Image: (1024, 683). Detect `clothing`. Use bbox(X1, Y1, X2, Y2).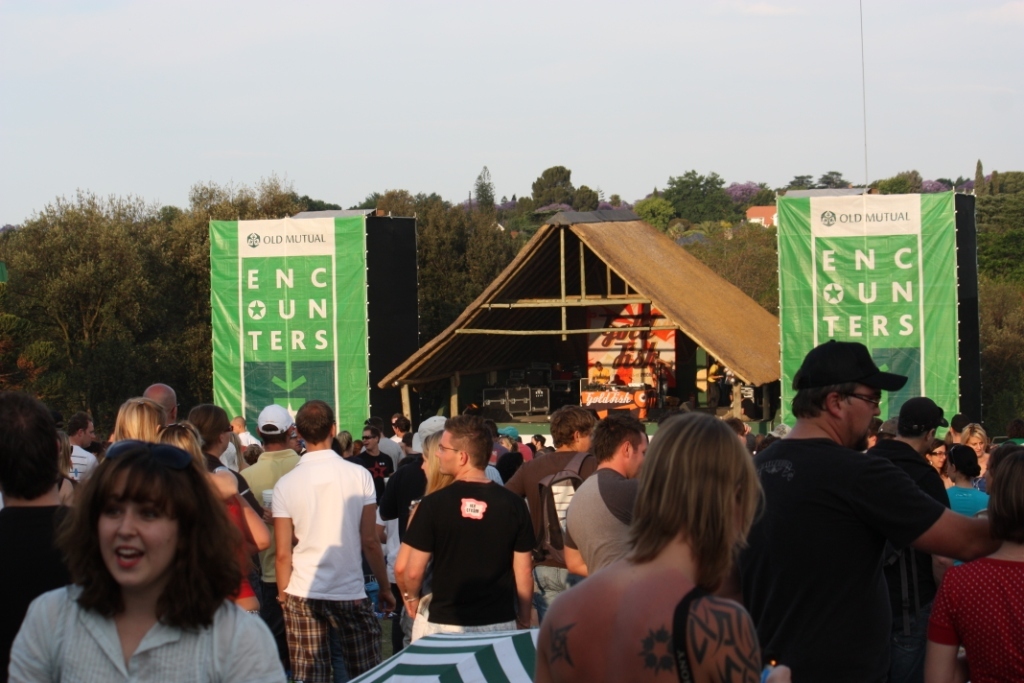
bbox(237, 409, 307, 517).
